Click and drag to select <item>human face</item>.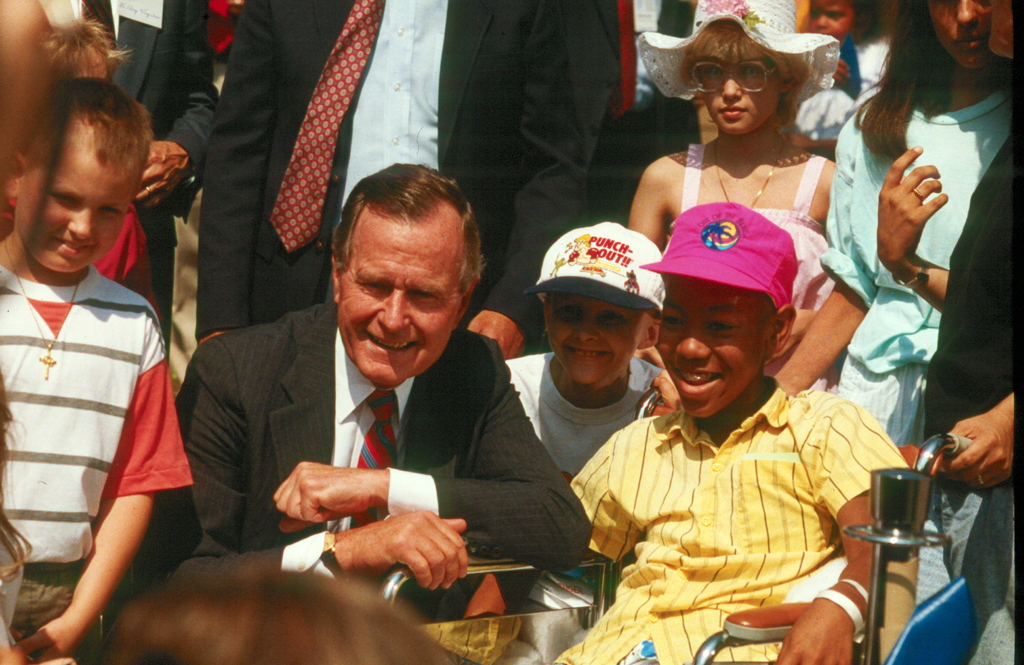
Selection: 923 0 998 74.
